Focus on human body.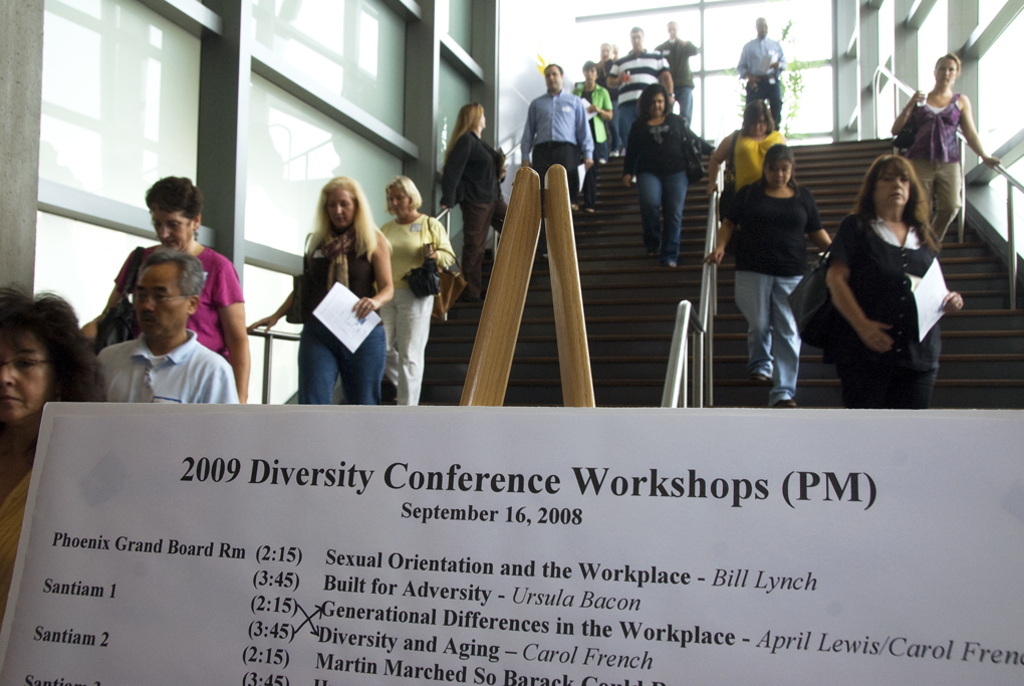
Focused at (x1=519, y1=90, x2=599, y2=247).
